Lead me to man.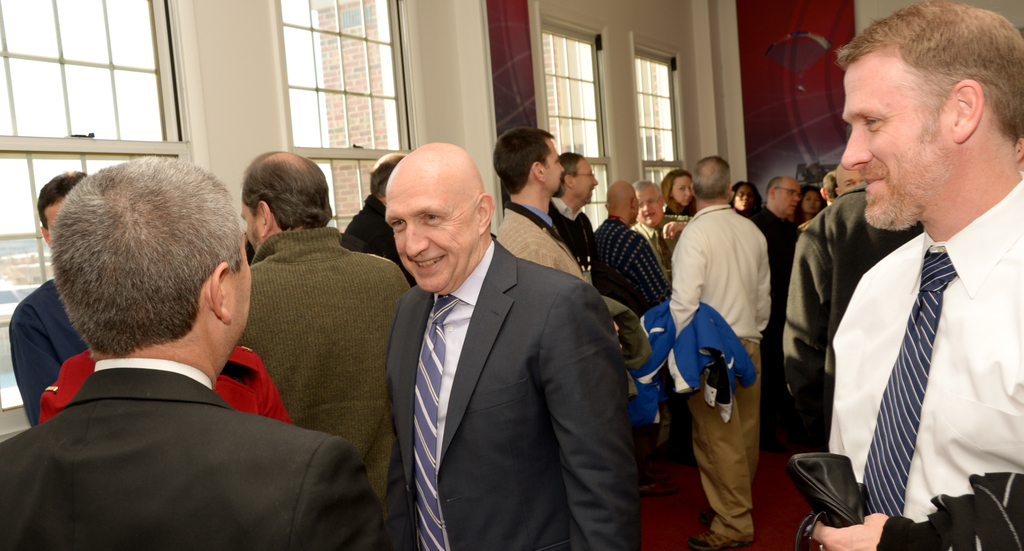
Lead to (x1=799, y1=0, x2=1023, y2=550).
